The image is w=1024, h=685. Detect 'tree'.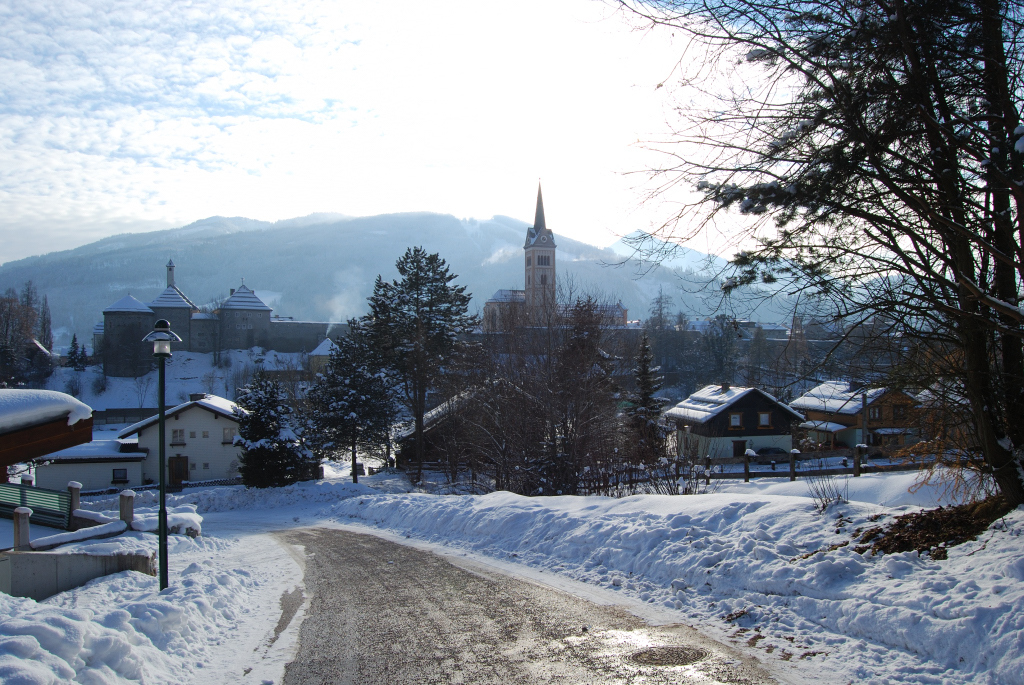
Detection: detection(519, 302, 680, 498).
